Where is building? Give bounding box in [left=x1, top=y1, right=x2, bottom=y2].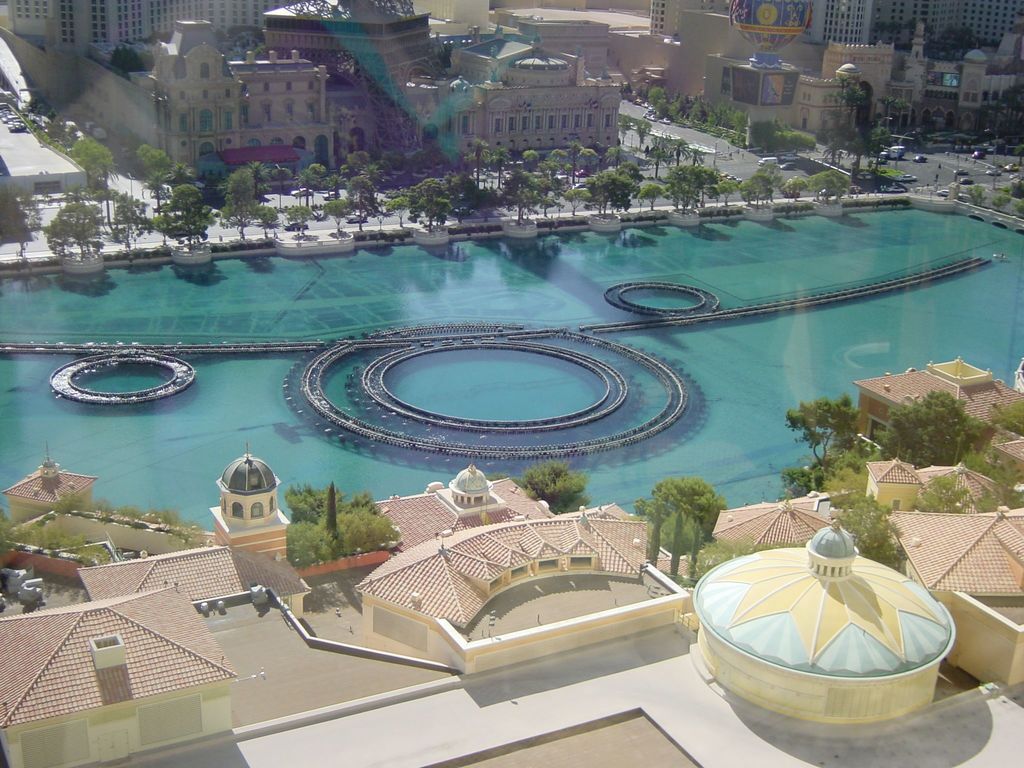
[left=0, top=102, right=84, bottom=204].
